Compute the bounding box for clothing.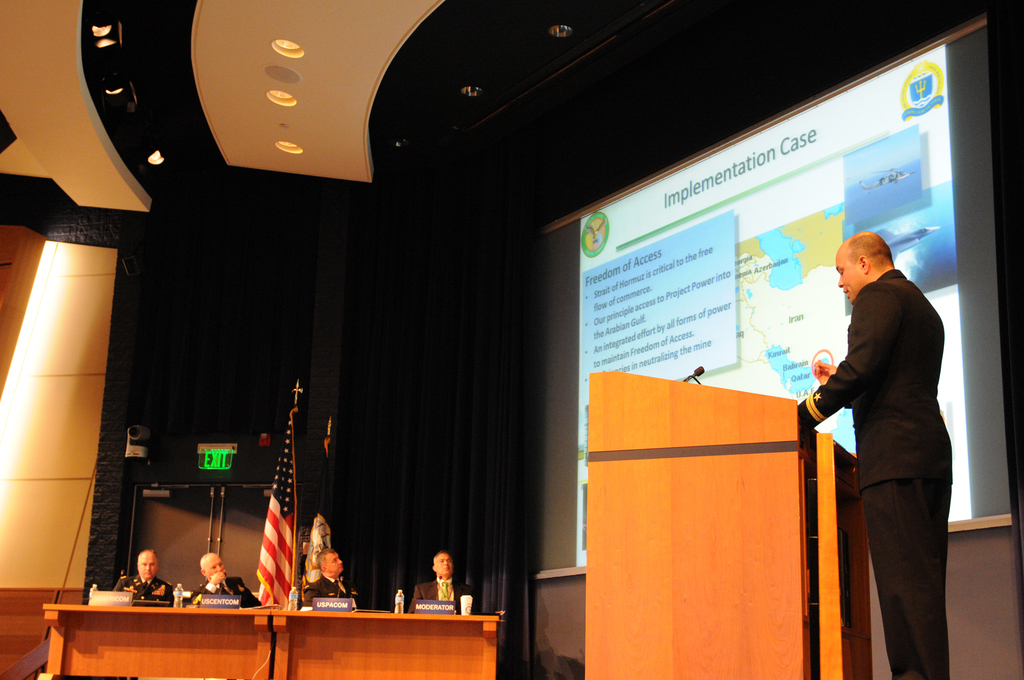
{"x1": 412, "y1": 581, "x2": 478, "y2": 611}.
